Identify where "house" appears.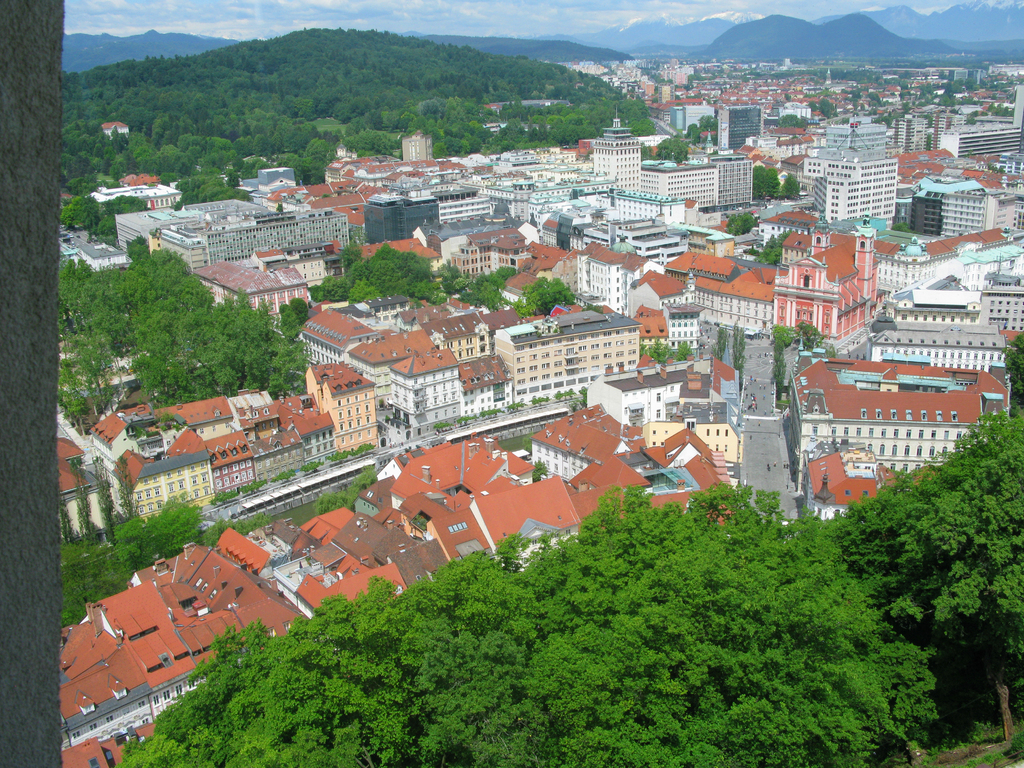
Appears at Rect(630, 265, 692, 322).
